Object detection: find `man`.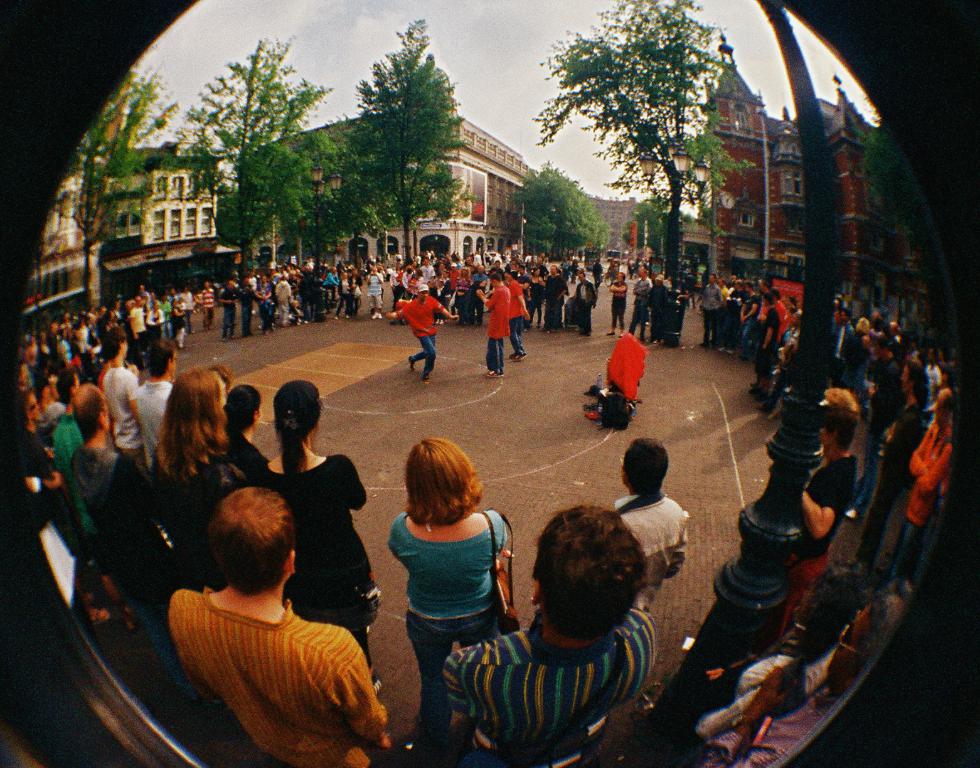
{"x1": 503, "y1": 271, "x2": 529, "y2": 362}.
